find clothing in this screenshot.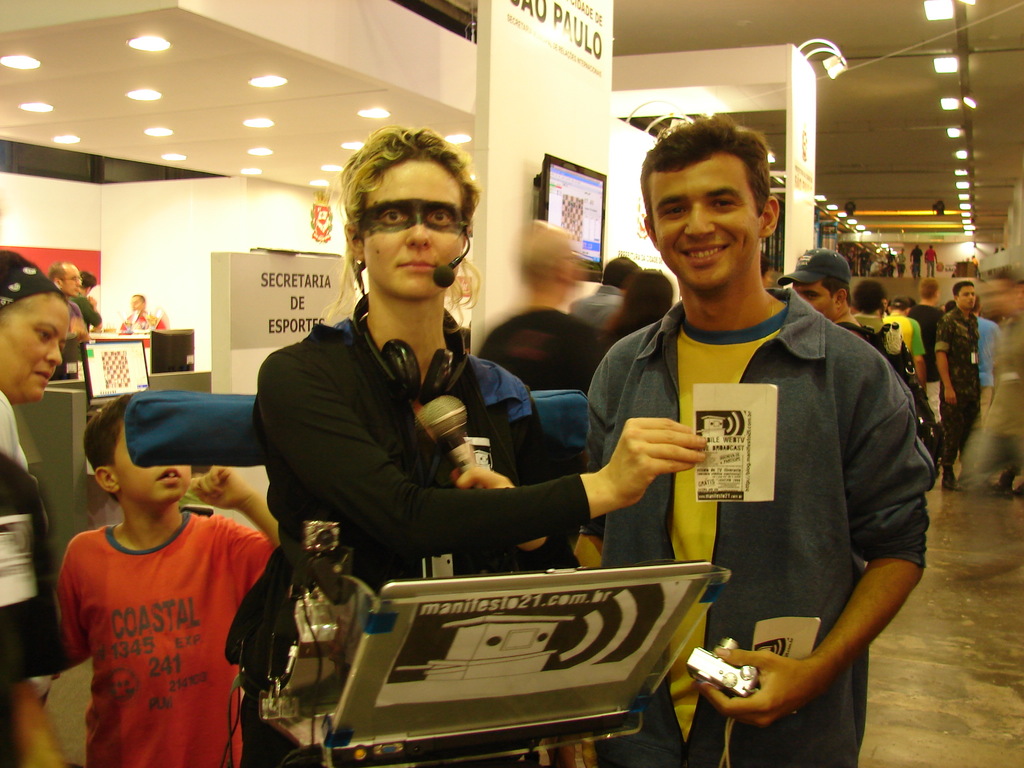
The bounding box for clothing is (x1=884, y1=315, x2=927, y2=357).
